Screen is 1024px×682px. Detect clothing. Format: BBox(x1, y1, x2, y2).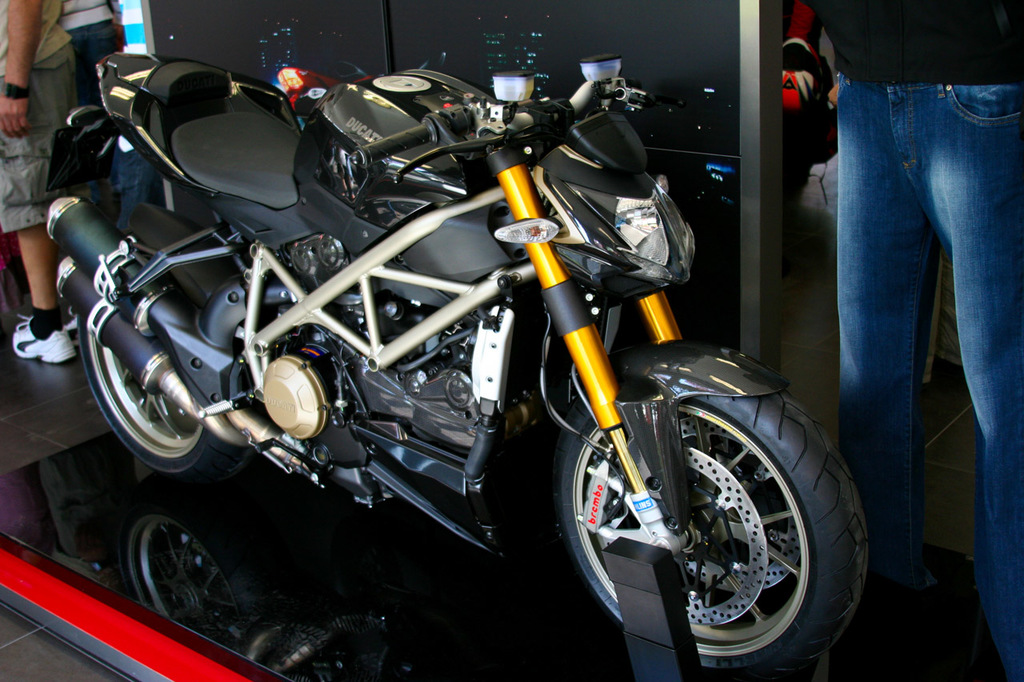
BBox(799, 0, 1023, 681).
